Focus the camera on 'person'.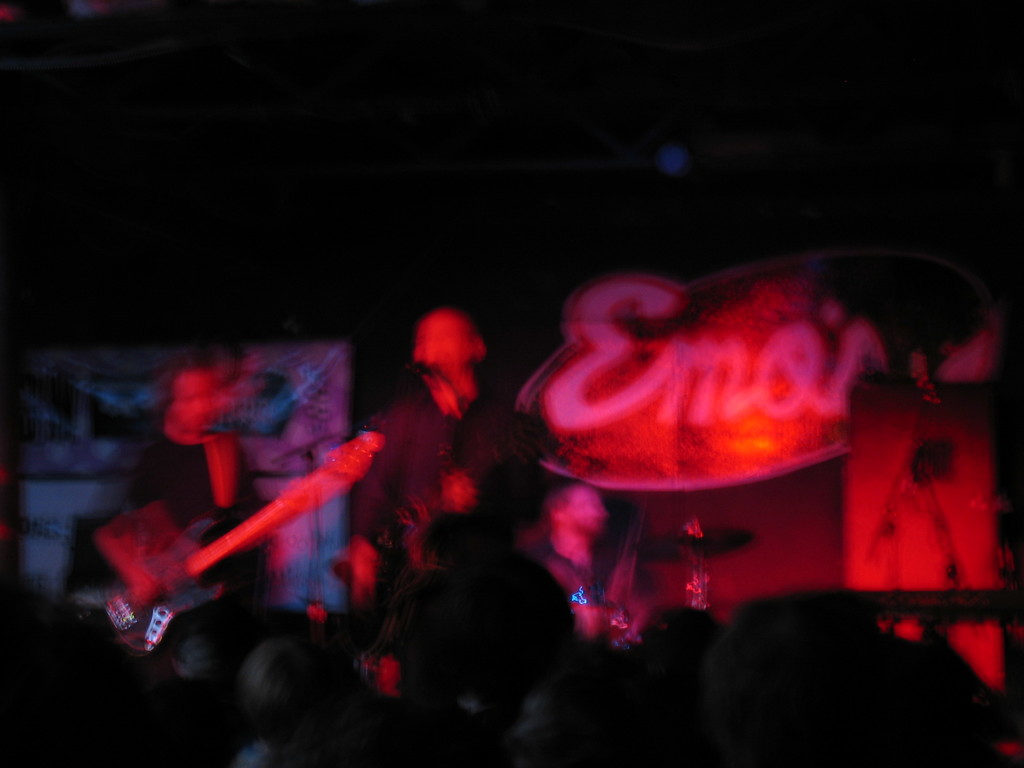
Focus region: (77, 351, 280, 646).
